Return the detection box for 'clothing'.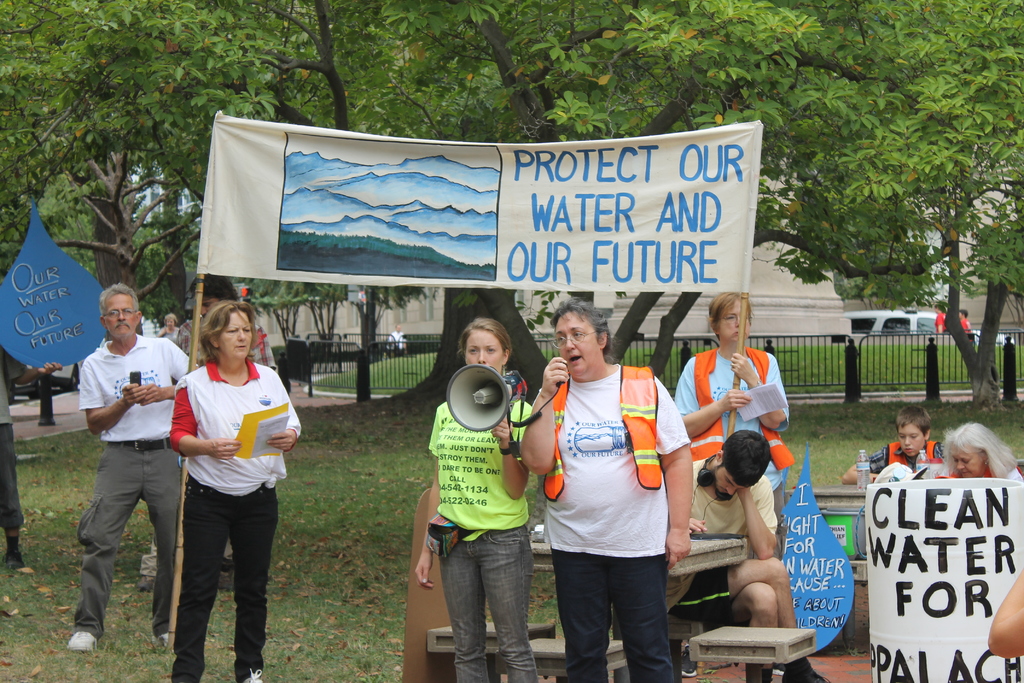
(665,350,789,491).
